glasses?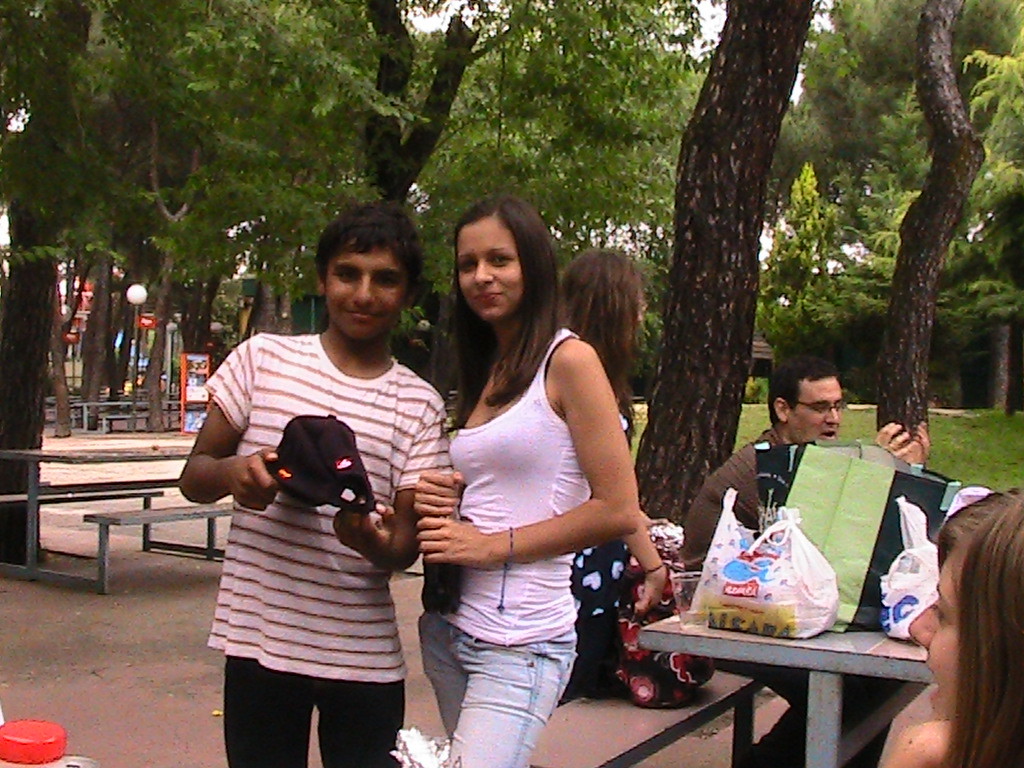
x1=789, y1=399, x2=849, y2=417
